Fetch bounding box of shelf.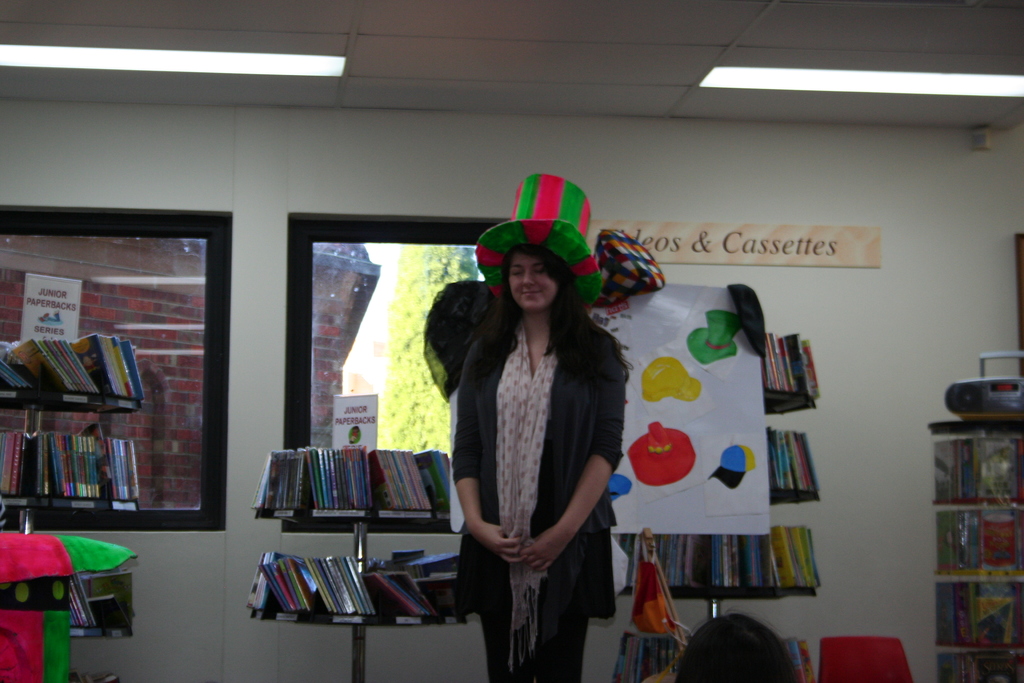
Bbox: bbox(618, 524, 826, 623).
